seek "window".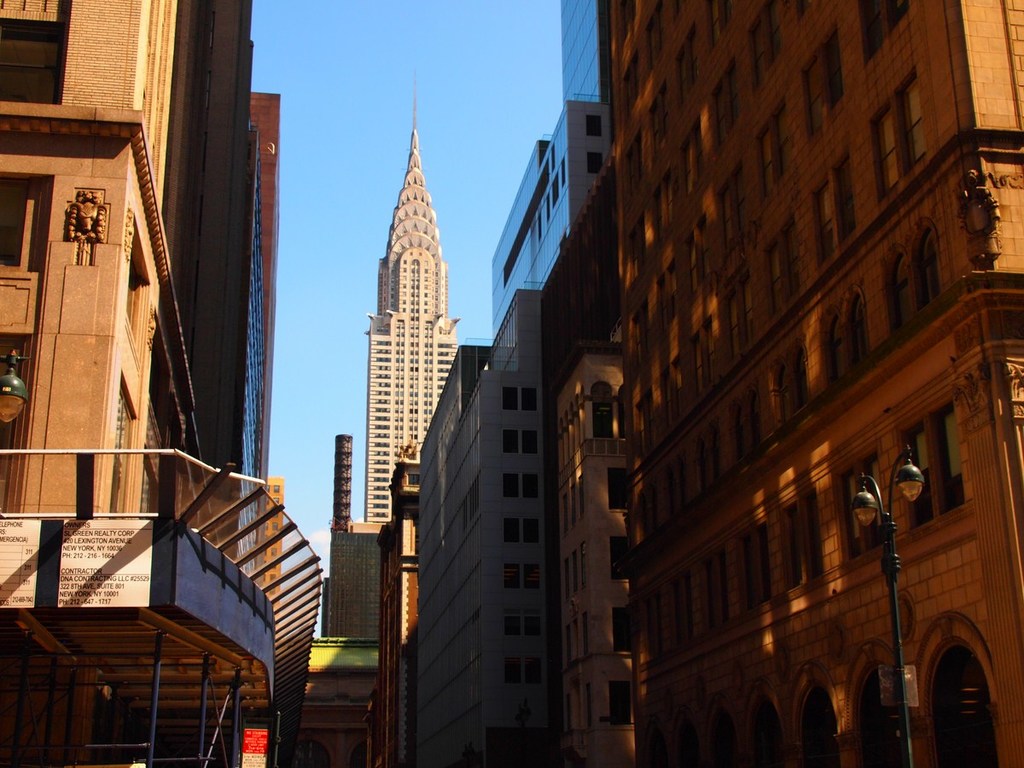
bbox=[715, 170, 755, 253].
